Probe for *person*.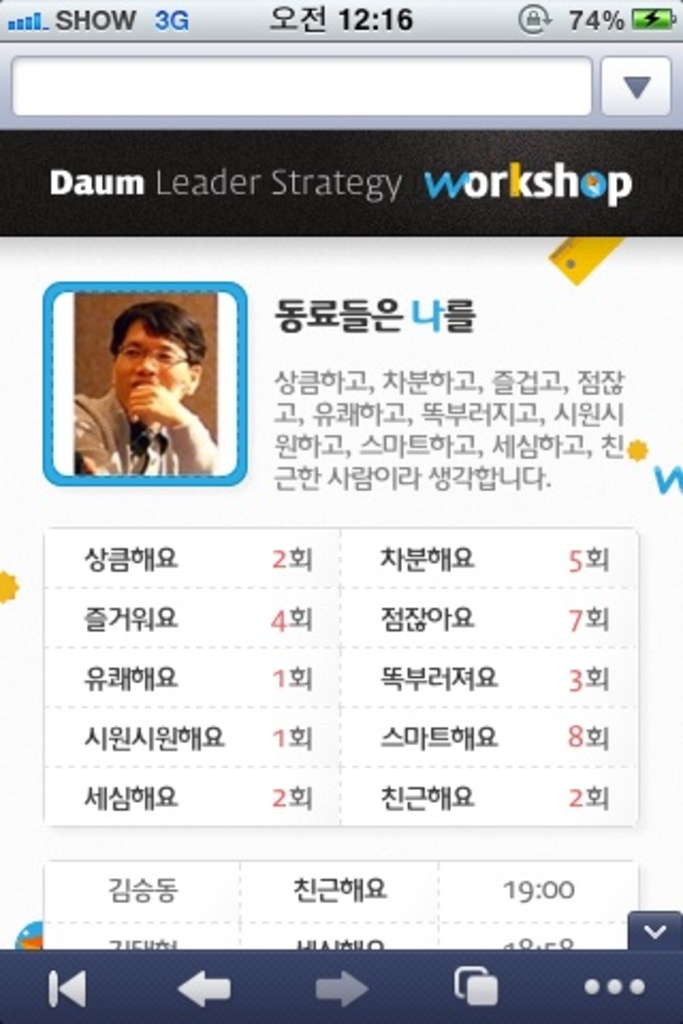
Probe result: x1=75, y1=297, x2=216, y2=469.
